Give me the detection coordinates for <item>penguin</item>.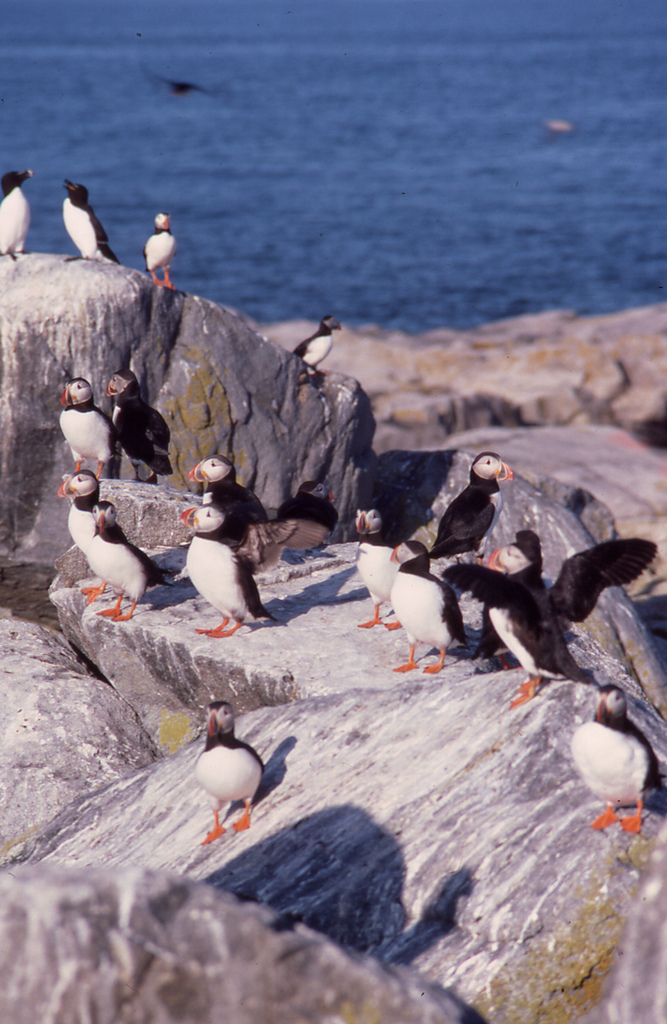
{"left": 168, "top": 470, "right": 276, "bottom": 645}.
